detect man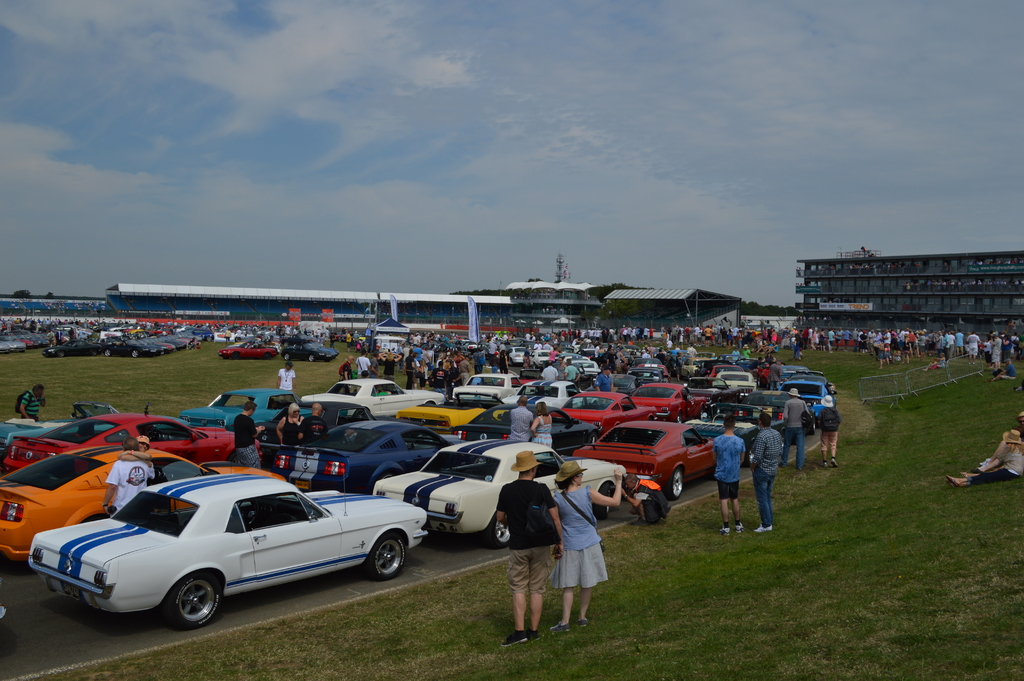
<box>412,333,419,345</box>
